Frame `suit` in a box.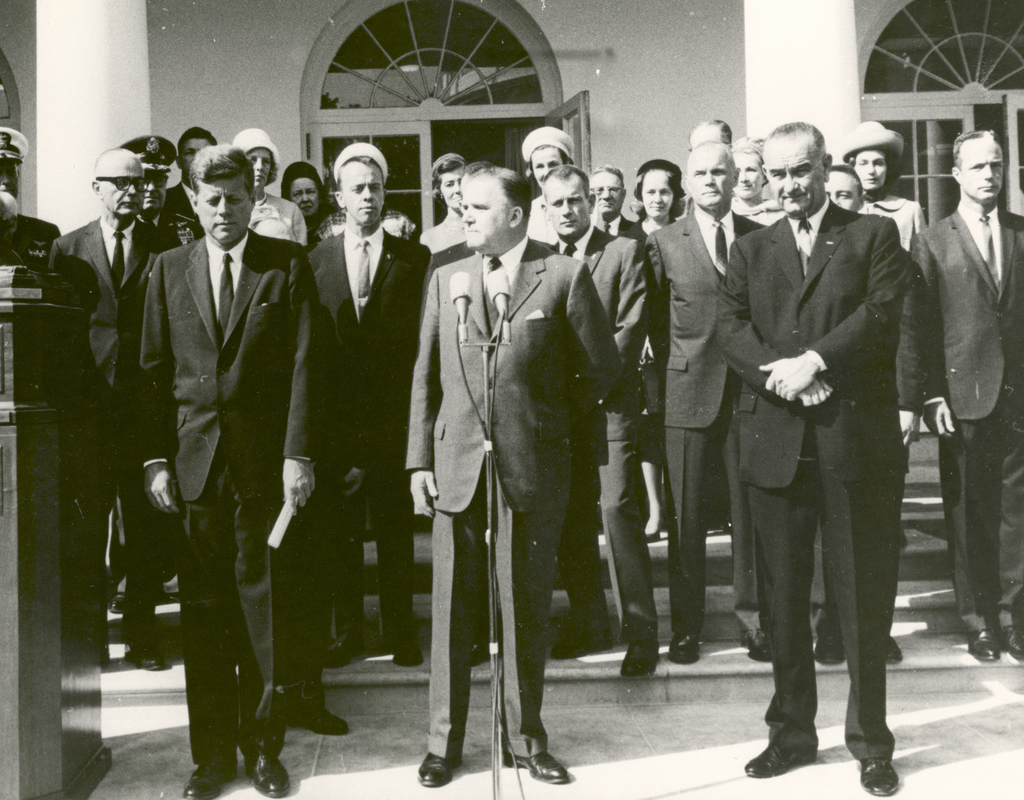
36/215/184/652.
